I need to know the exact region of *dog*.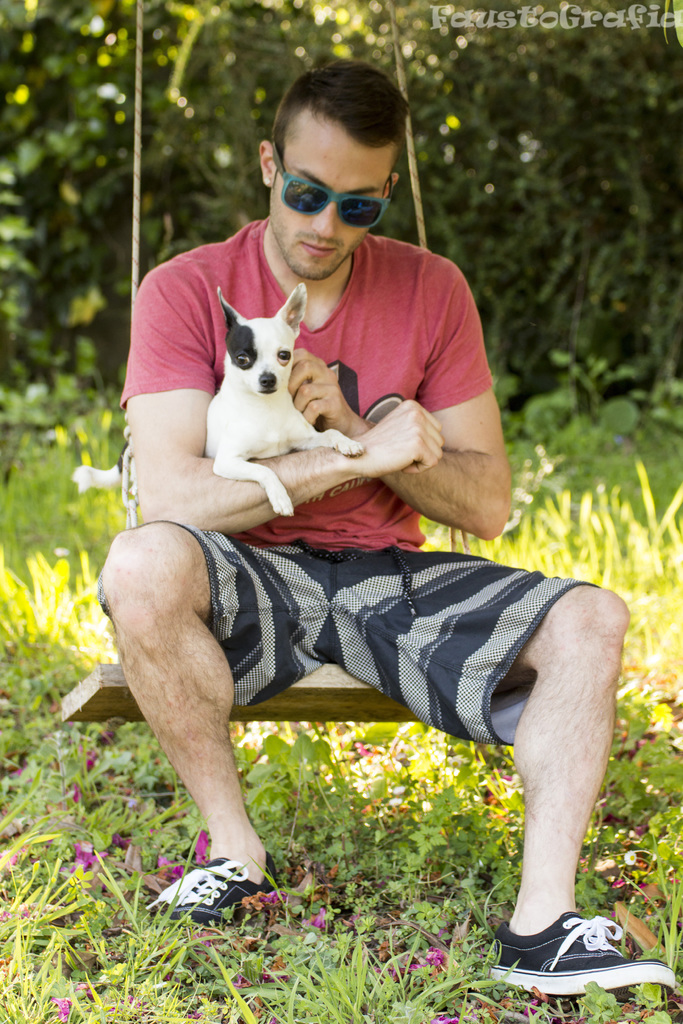
Region: bbox(71, 278, 363, 517).
